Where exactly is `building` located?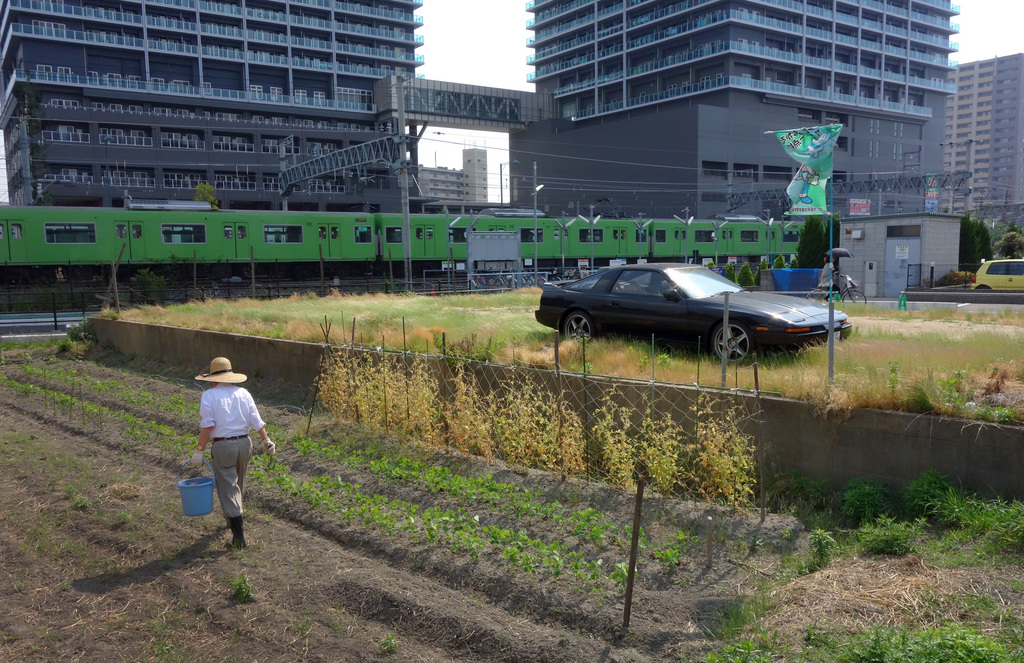
Its bounding box is BBox(834, 212, 967, 293).
